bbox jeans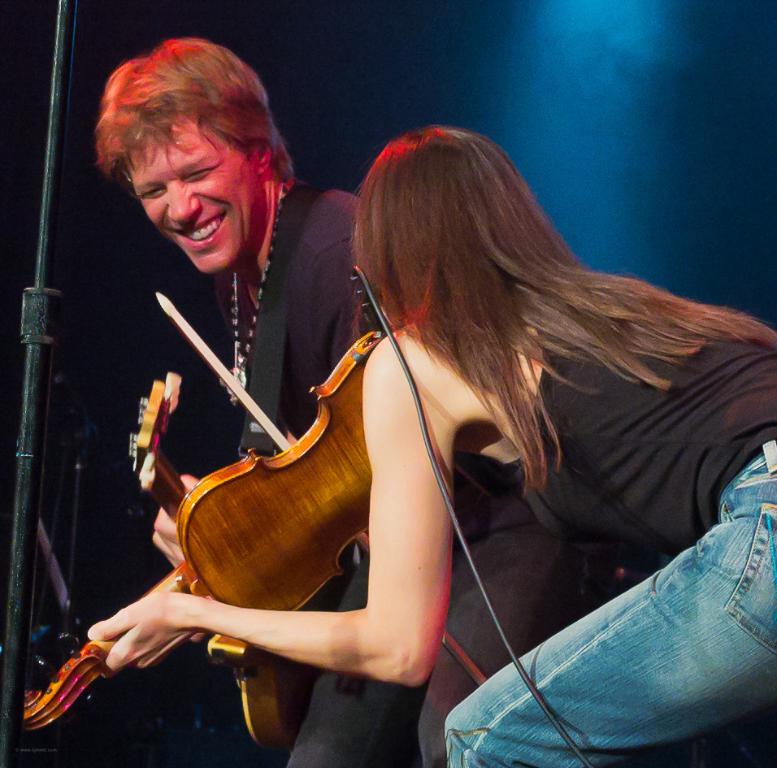
bbox=(467, 532, 774, 760)
